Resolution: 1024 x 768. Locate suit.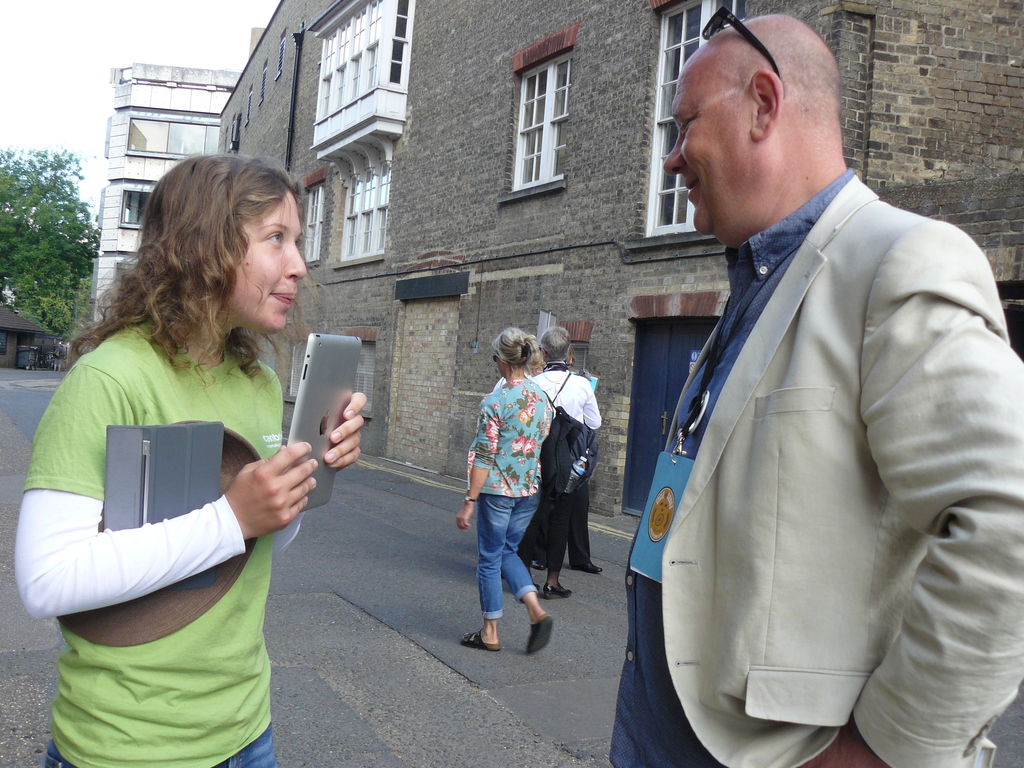
(659, 174, 1023, 767).
